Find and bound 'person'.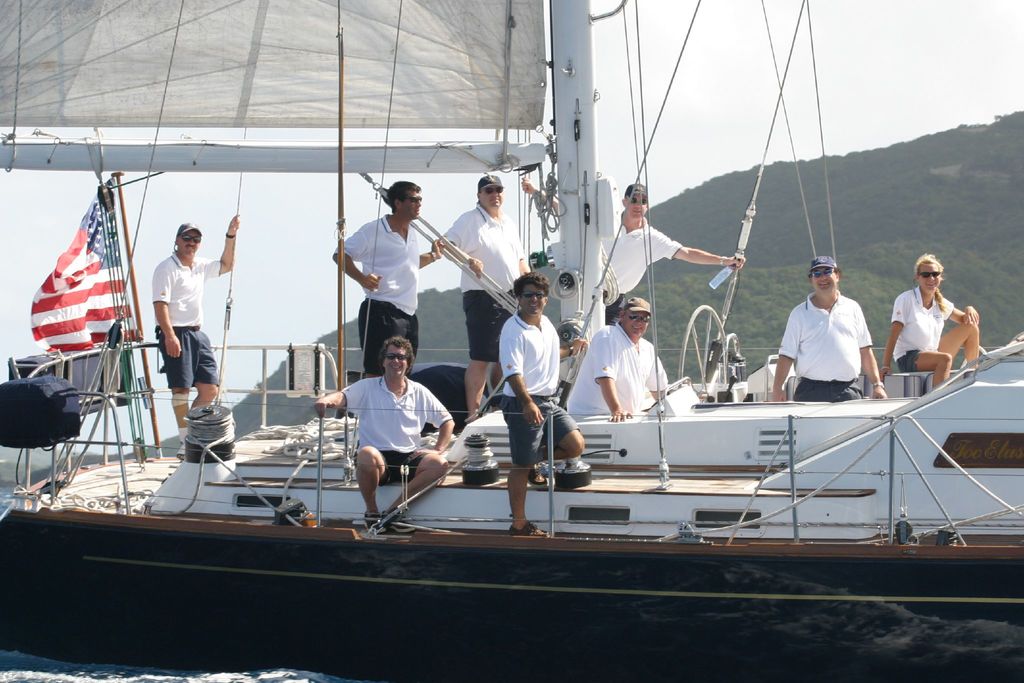
Bound: [x1=488, y1=270, x2=586, y2=539].
